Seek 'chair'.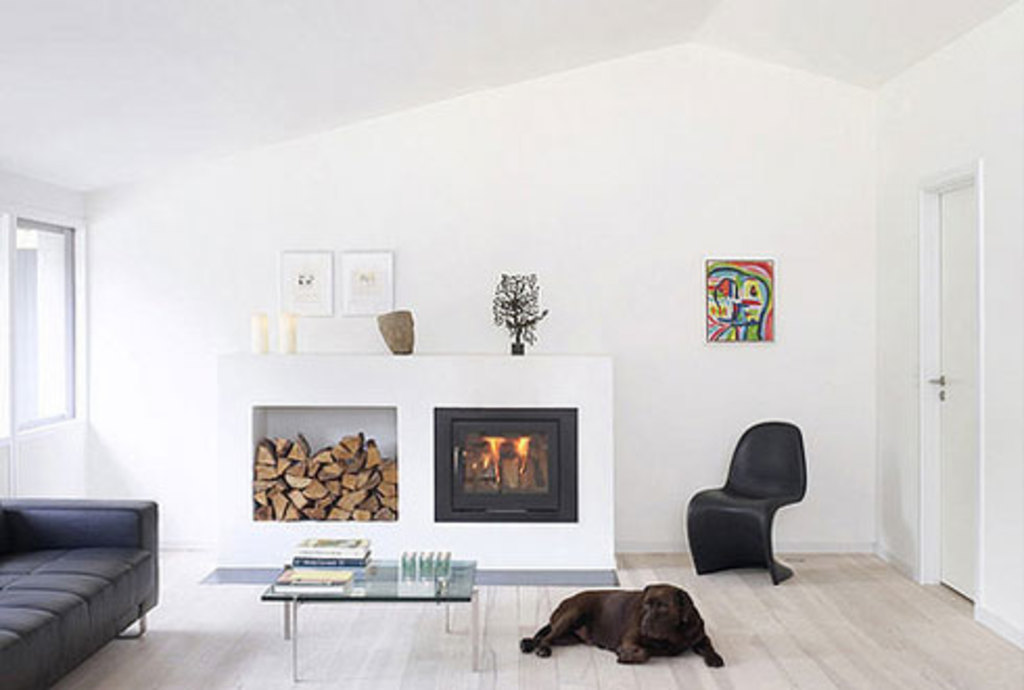
{"left": 675, "top": 422, "right": 802, "bottom": 600}.
